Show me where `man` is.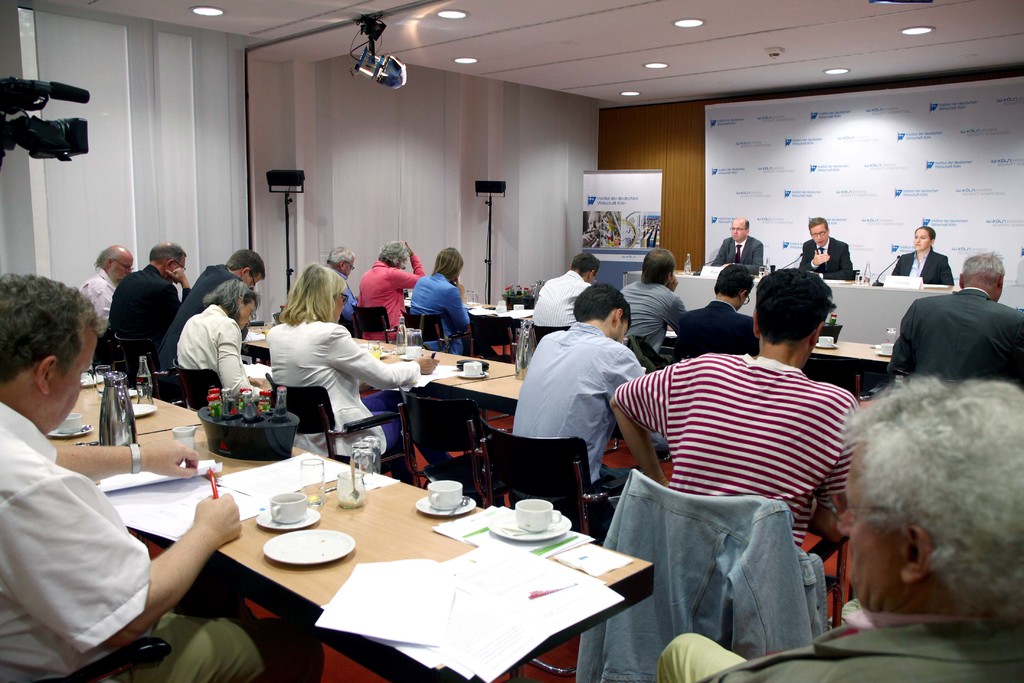
`man` is at bbox=(156, 251, 269, 371).
